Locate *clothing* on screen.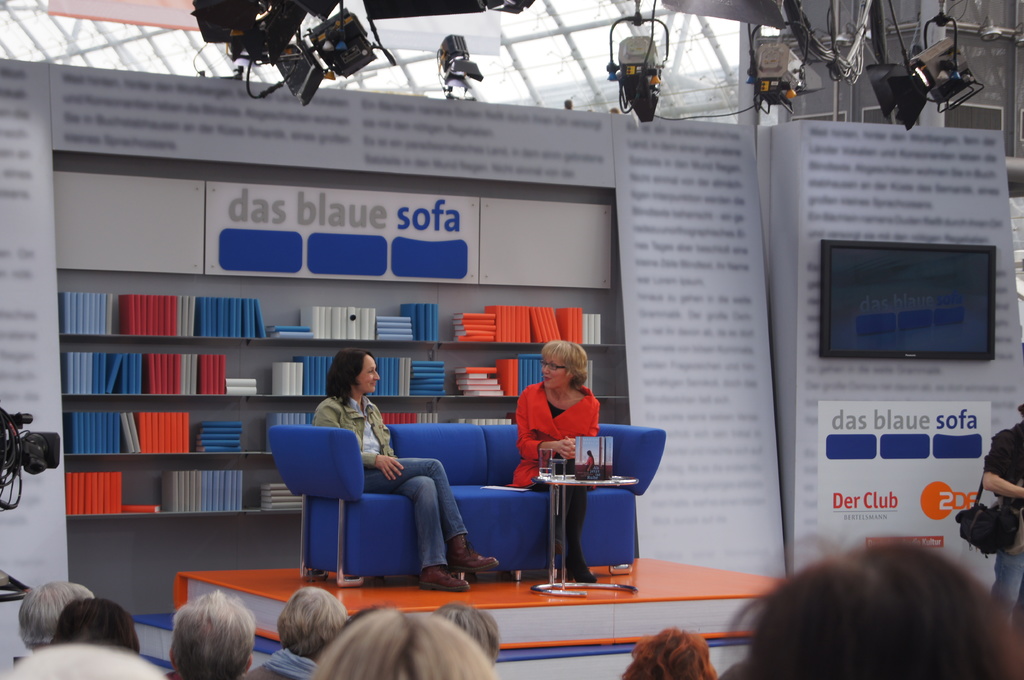
On screen at BBox(979, 415, 1023, 622).
